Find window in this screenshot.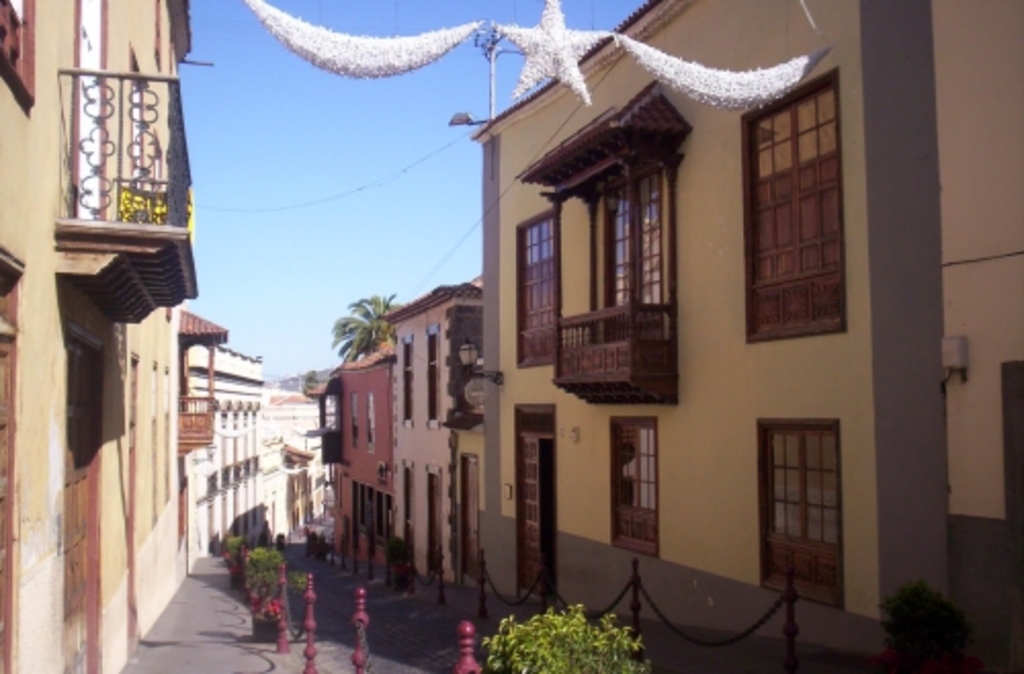
The bounding box for window is box=[162, 301, 176, 326].
